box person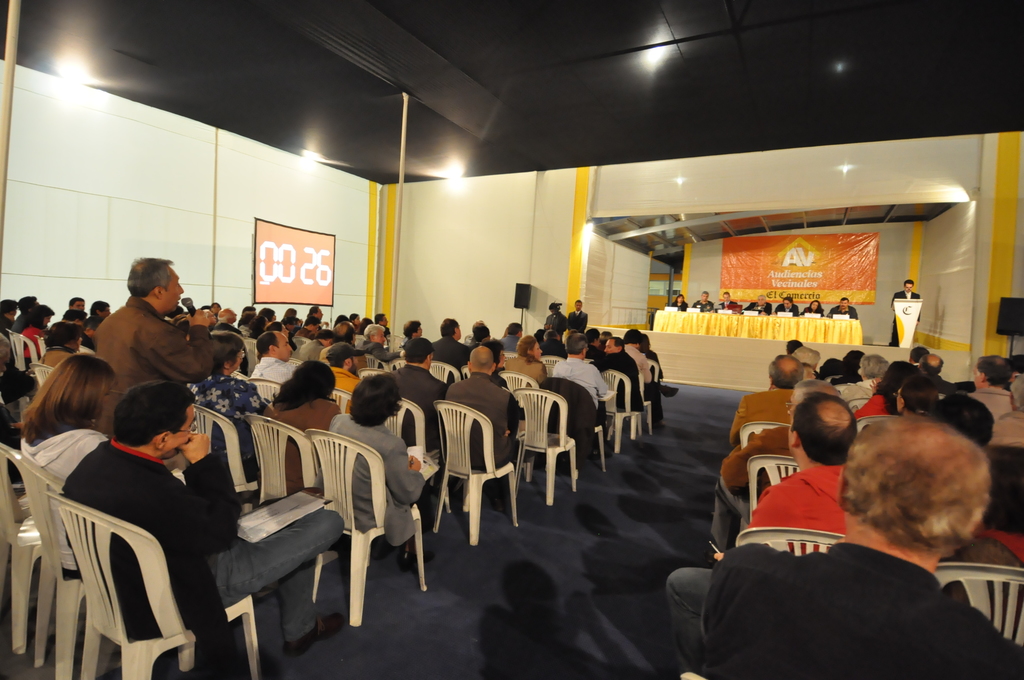
{"x1": 43, "y1": 321, "x2": 82, "y2": 370}
